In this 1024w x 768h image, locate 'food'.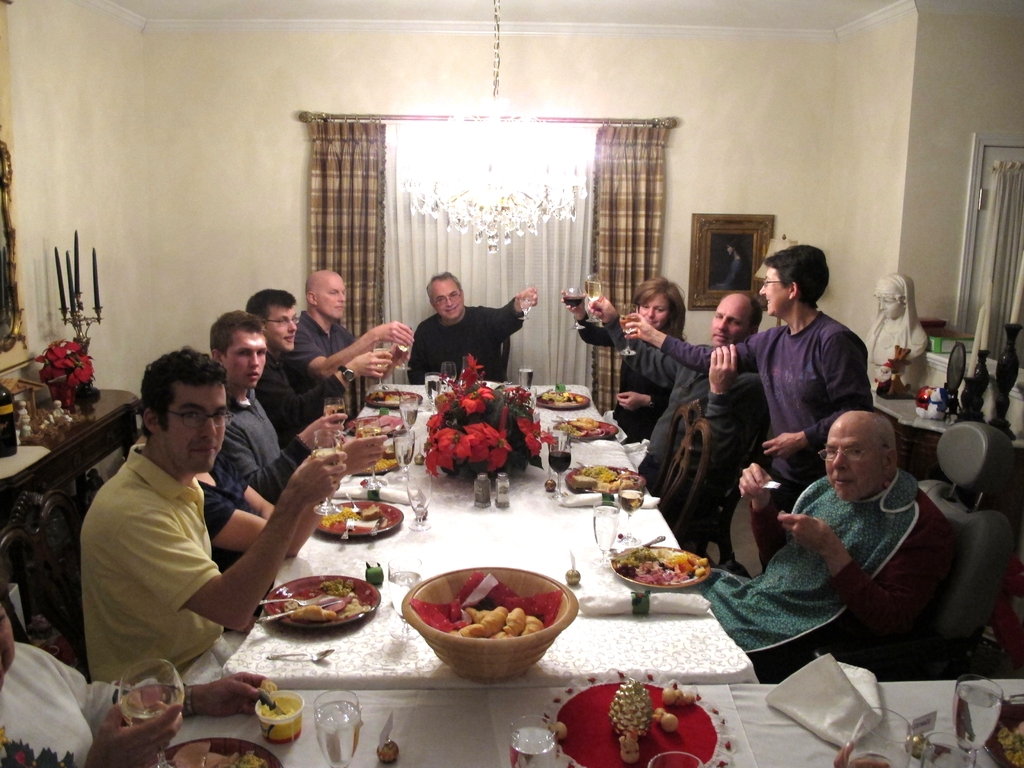
Bounding box: (left=255, top=695, right=302, bottom=745).
